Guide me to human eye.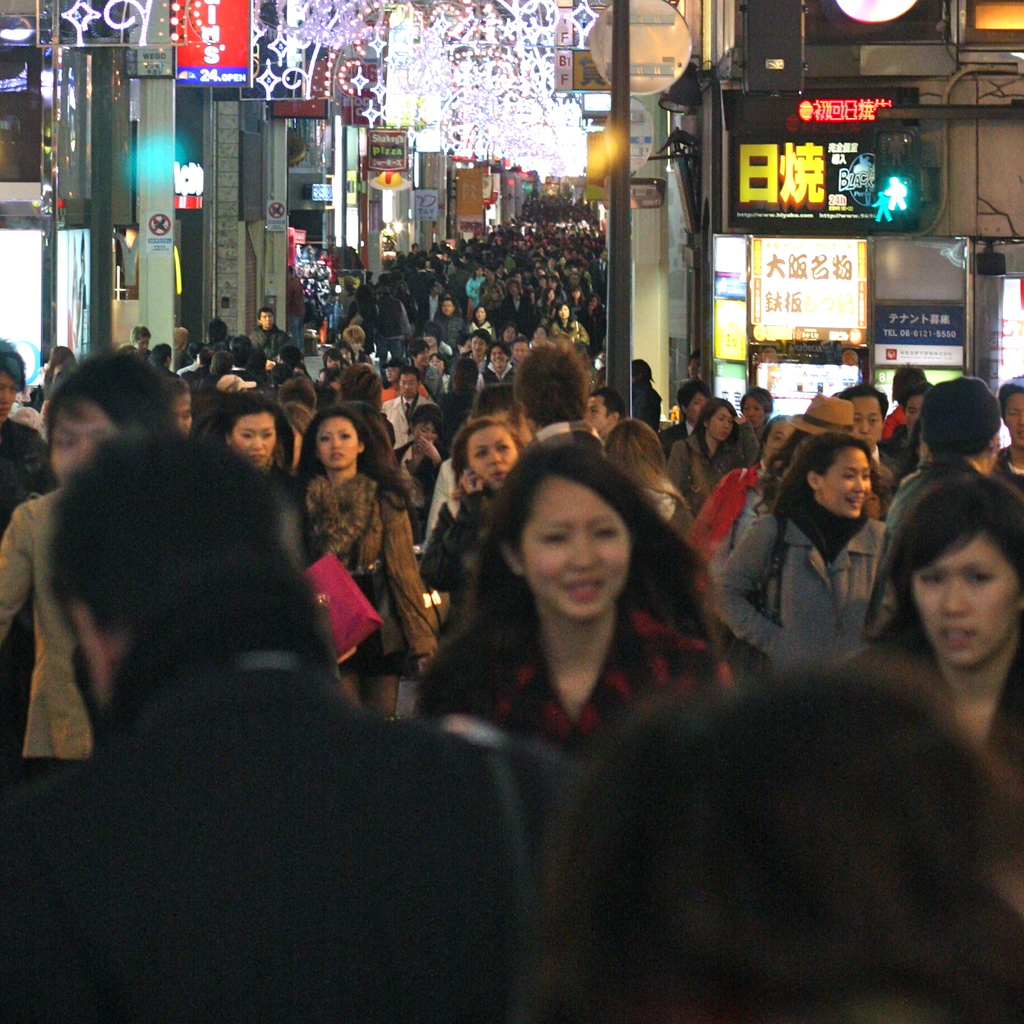
Guidance: detection(918, 571, 942, 585).
